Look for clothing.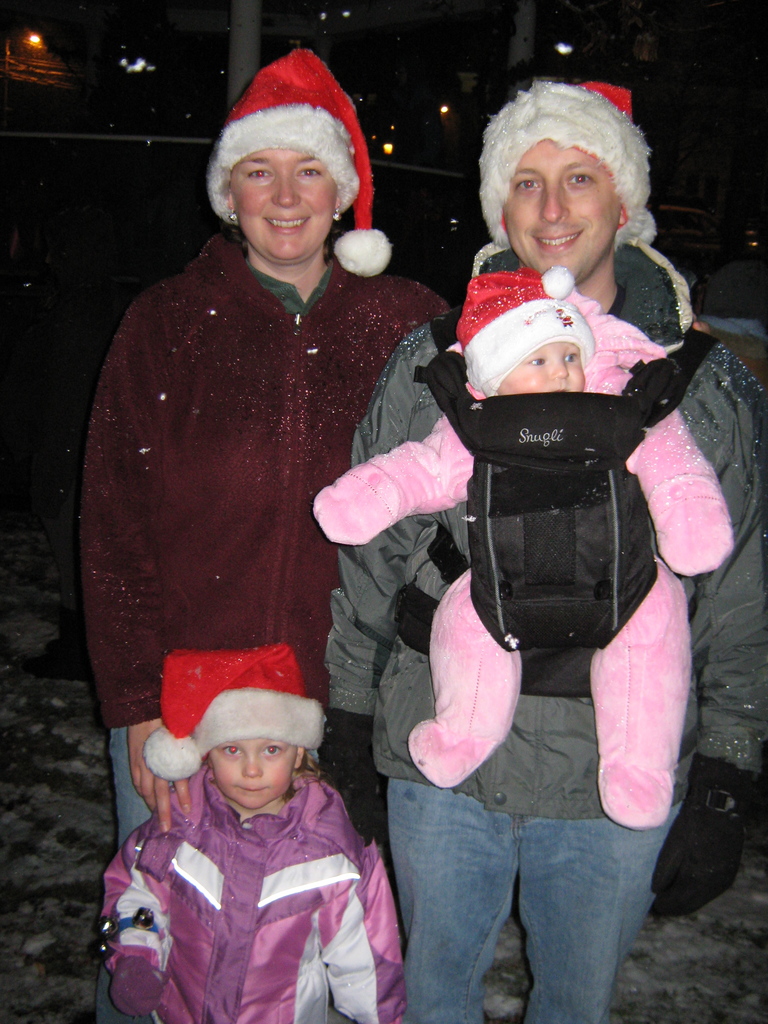
Found: [324,73,767,1023].
